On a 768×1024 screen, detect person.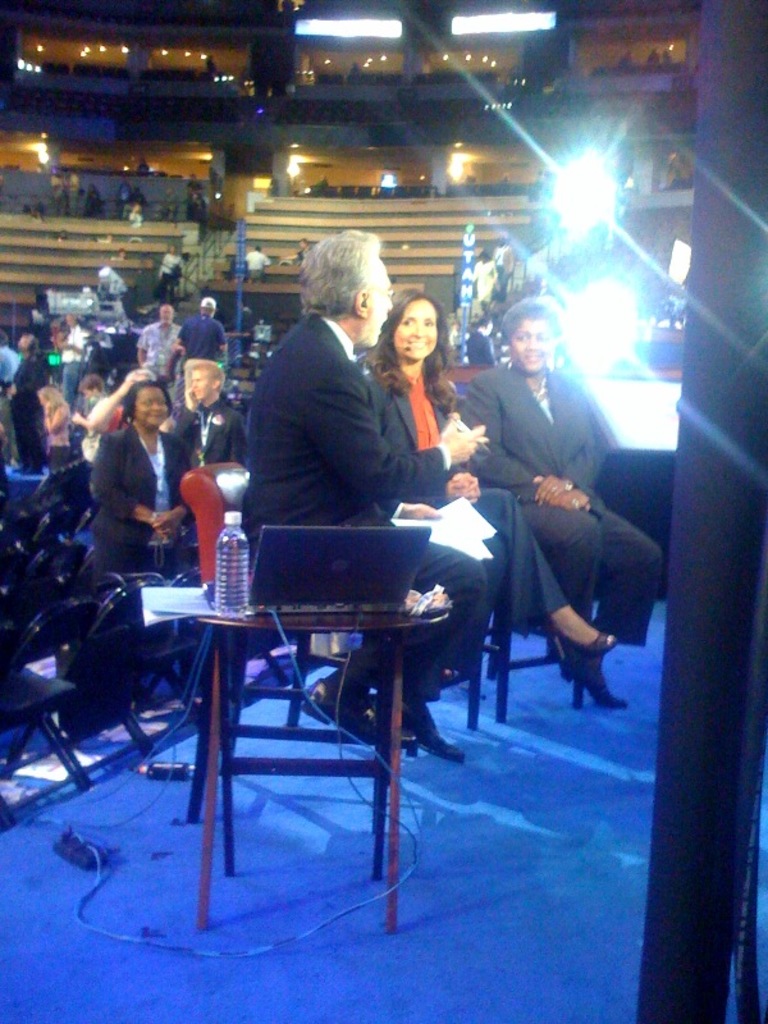
box(111, 244, 131, 259).
